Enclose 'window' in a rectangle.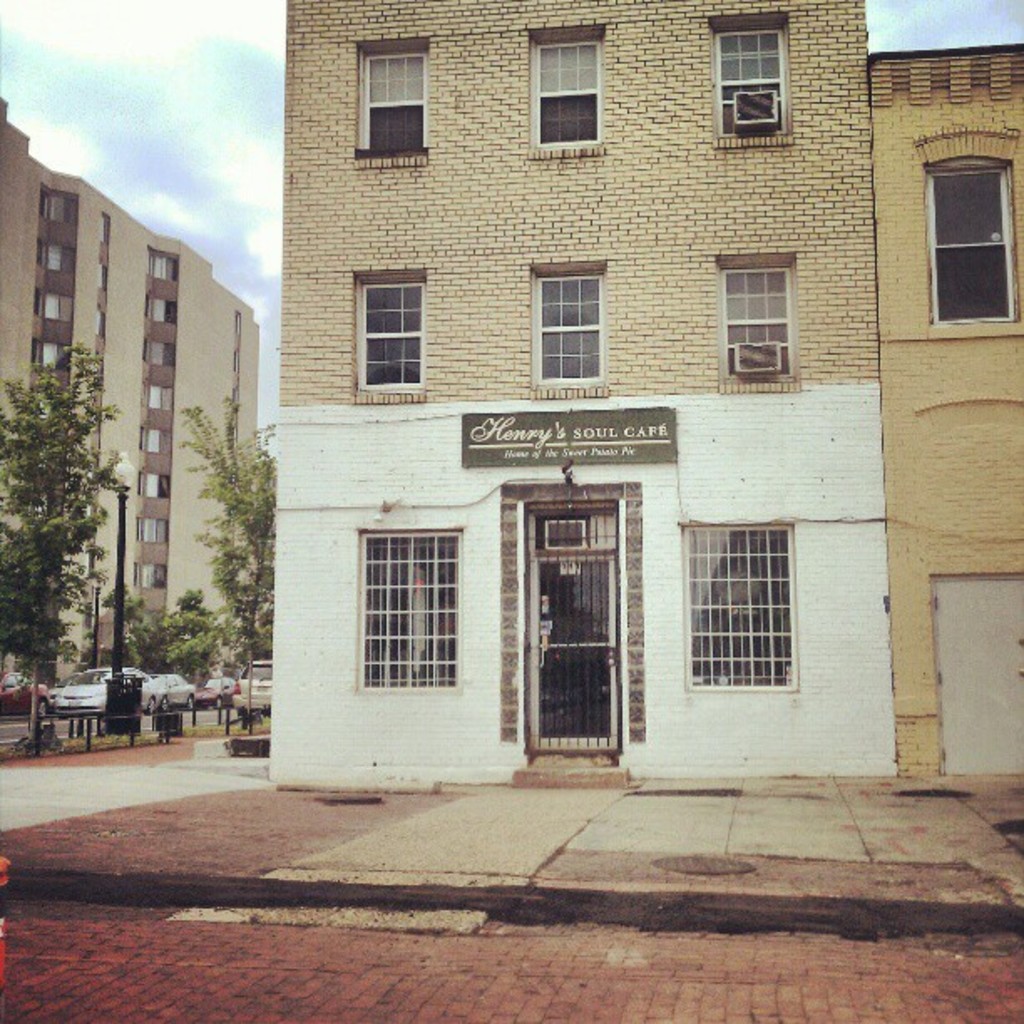
(left=33, top=289, right=75, bottom=336).
